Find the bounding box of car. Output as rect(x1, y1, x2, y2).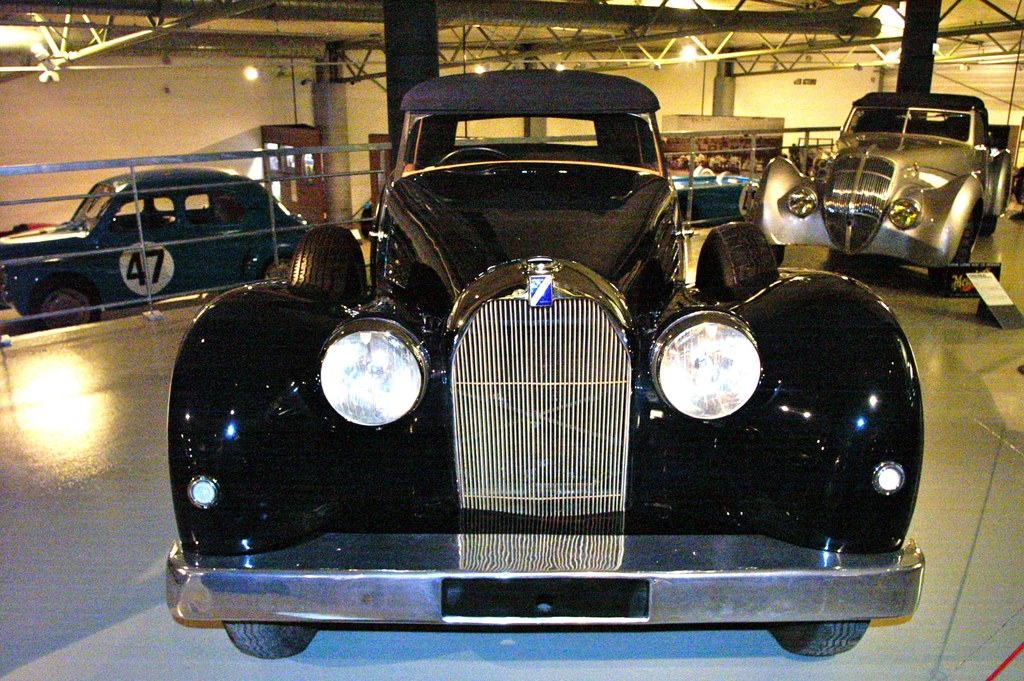
rect(764, 92, 1018, 274).
